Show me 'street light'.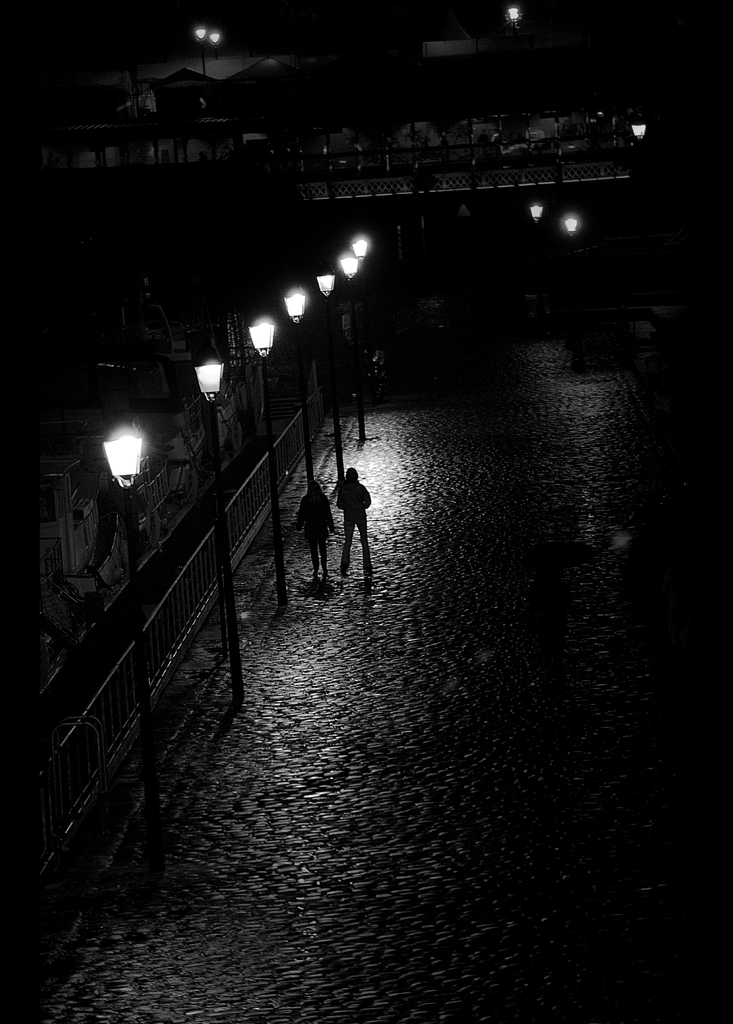
'street light' is here: box=[335, 248, 365, 446].
